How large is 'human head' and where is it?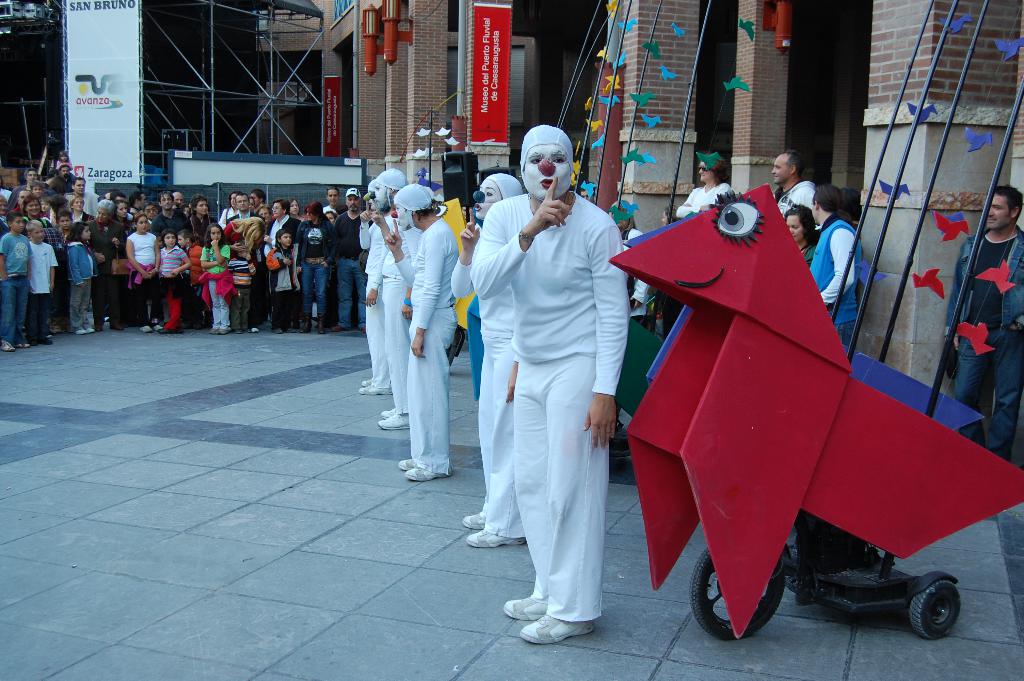
Bounding box: left=70, top=177, right=87, bottom=199.
